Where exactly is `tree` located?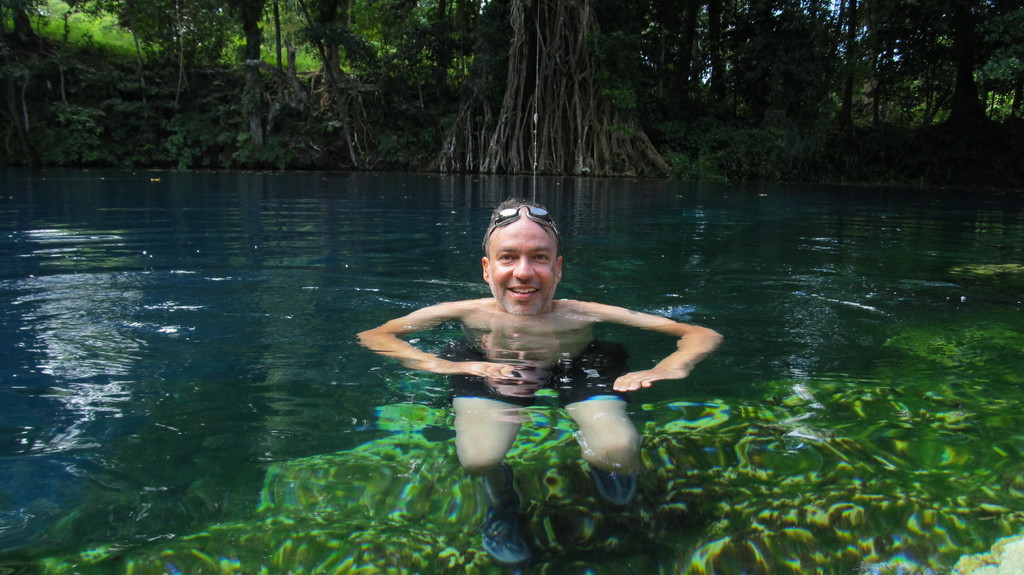
Its bounding box is crop(209, 0, 305, 169).
